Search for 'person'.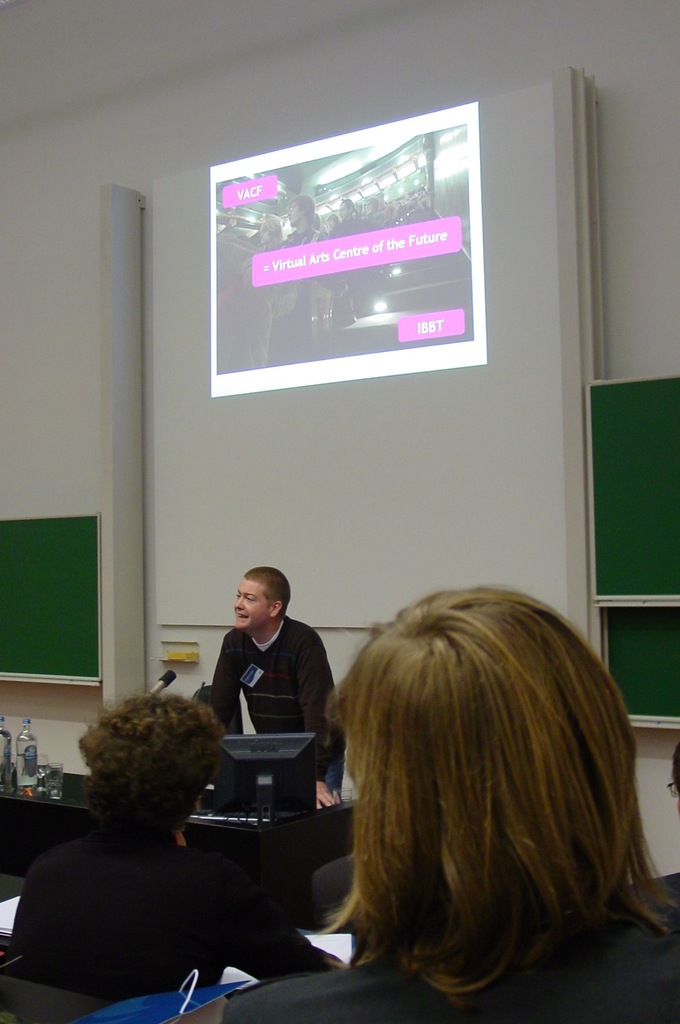
Found at {"x1": 639, "y1": 743, "x2": 679, "y2": 937}.
